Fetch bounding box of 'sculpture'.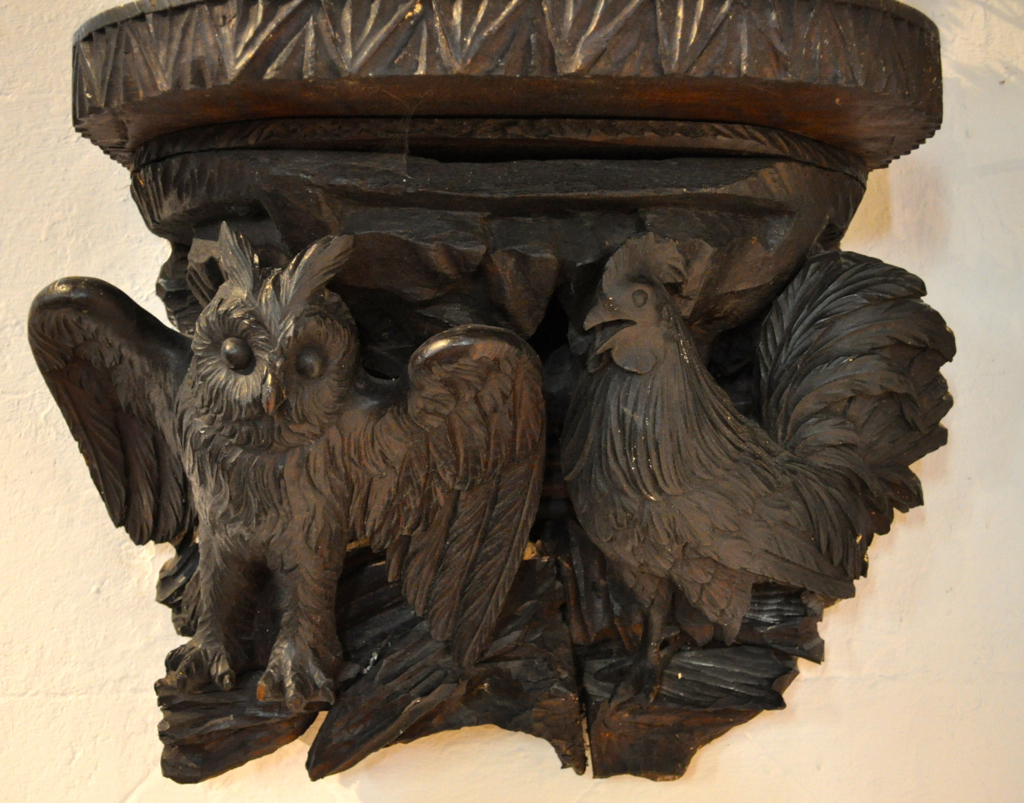
Bbox: box=[562, 236, 962, 678].
